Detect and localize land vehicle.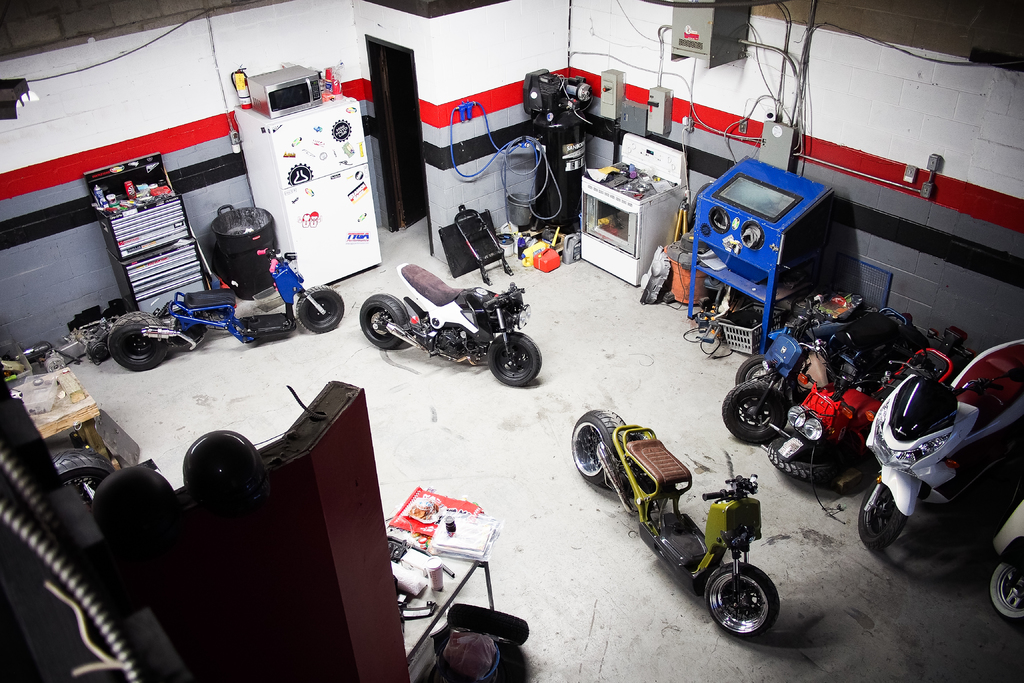
Localized at bbox(990, 501, 1023, 618).
